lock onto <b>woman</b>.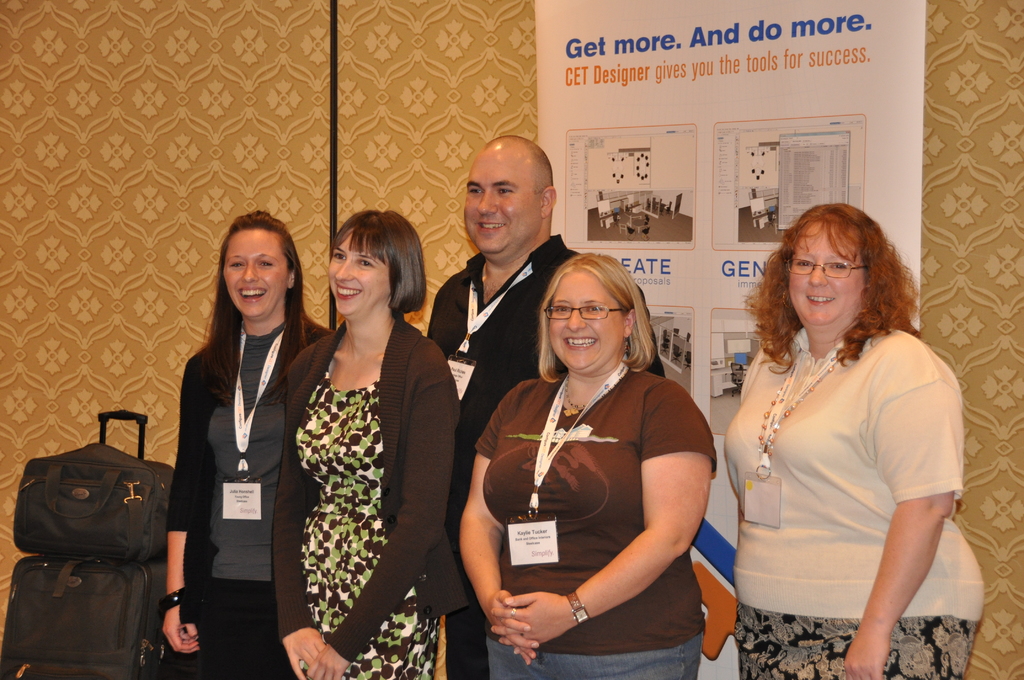
Locked: 723,200,984,679.
